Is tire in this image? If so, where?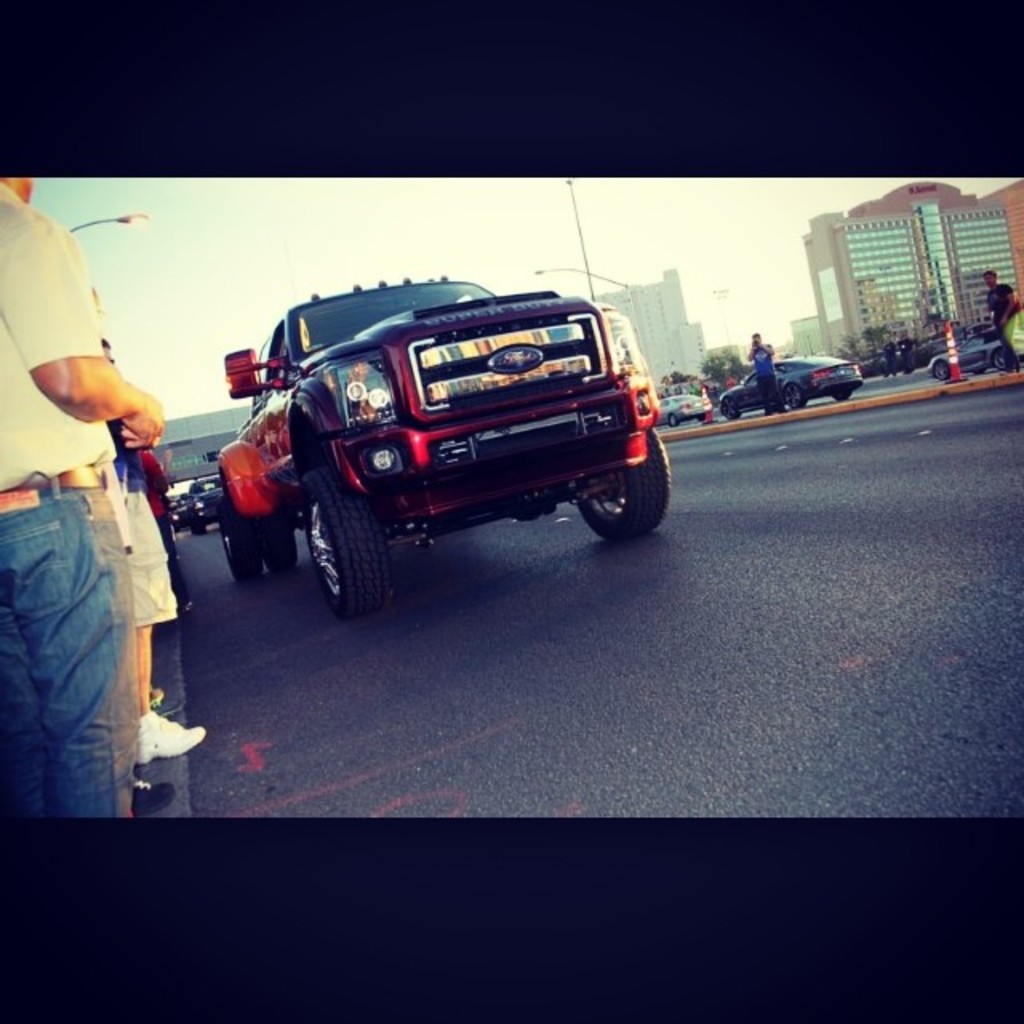
Yes, at Rect(715, 392, 744, 418).
